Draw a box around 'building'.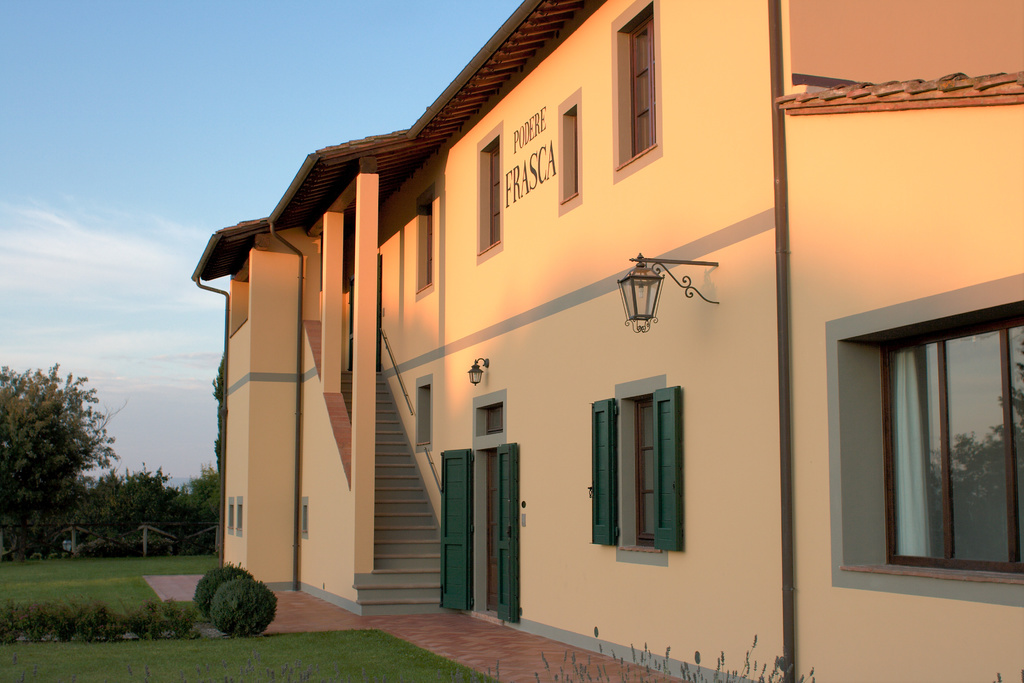
detection(190, 0, 1023, 682).
